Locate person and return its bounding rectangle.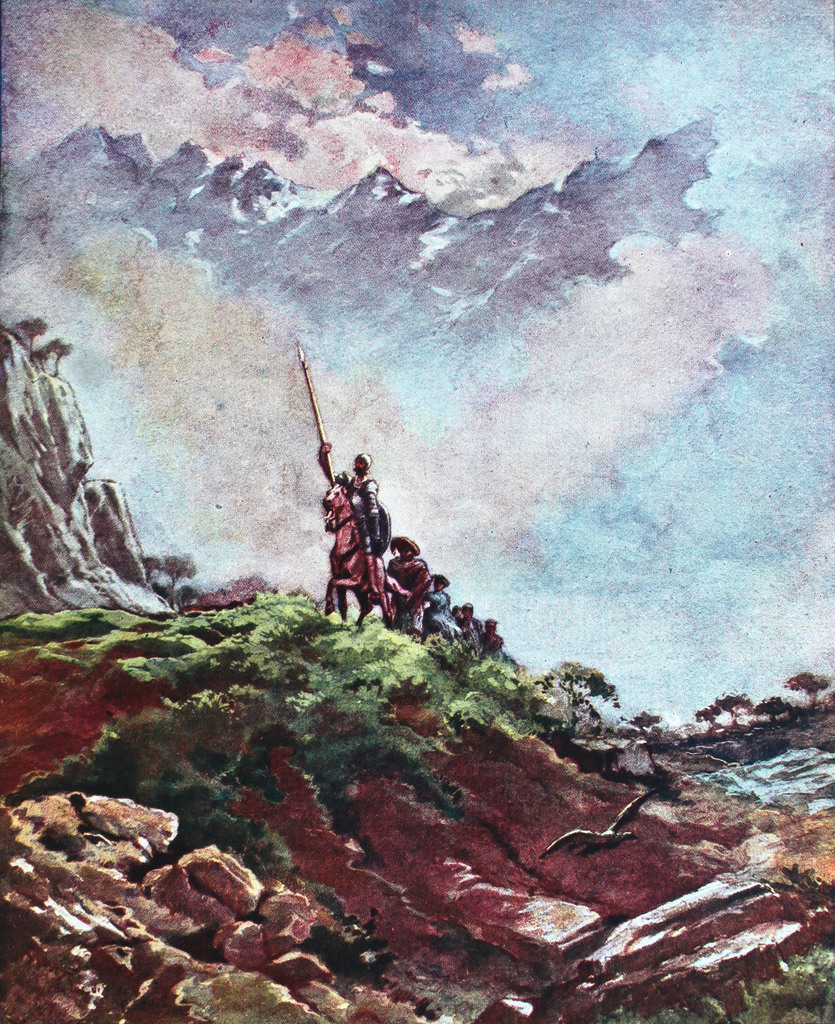
(x1=480, y1=619, x2=503, y2=654).
